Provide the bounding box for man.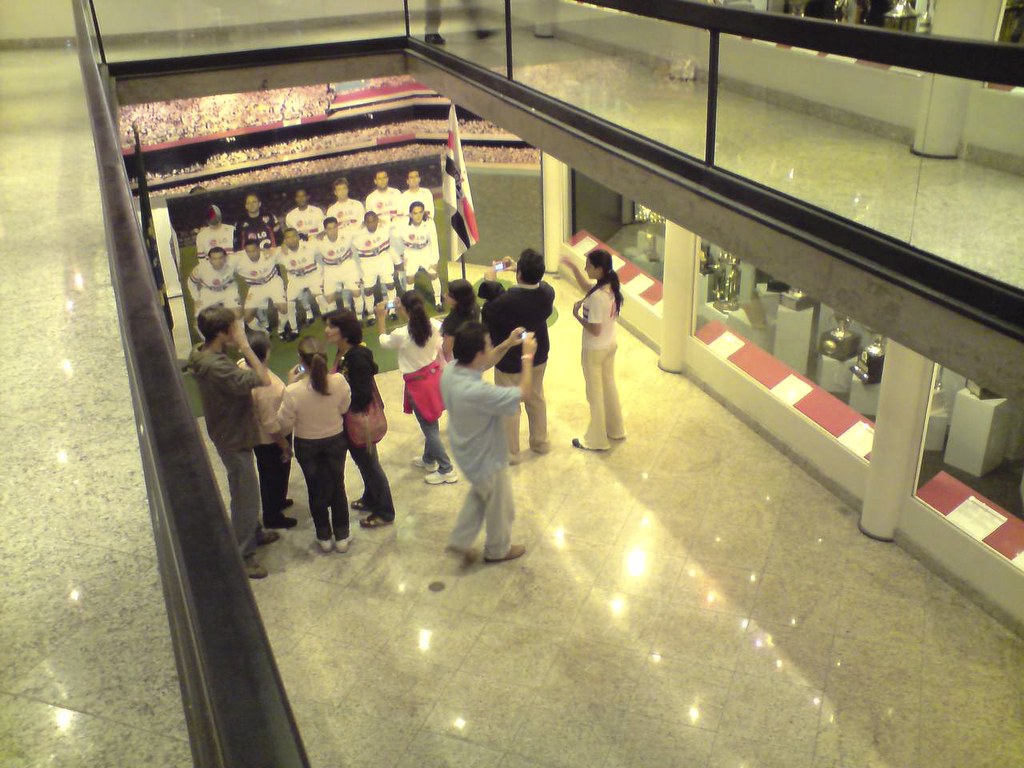
(186,304,280,578).
